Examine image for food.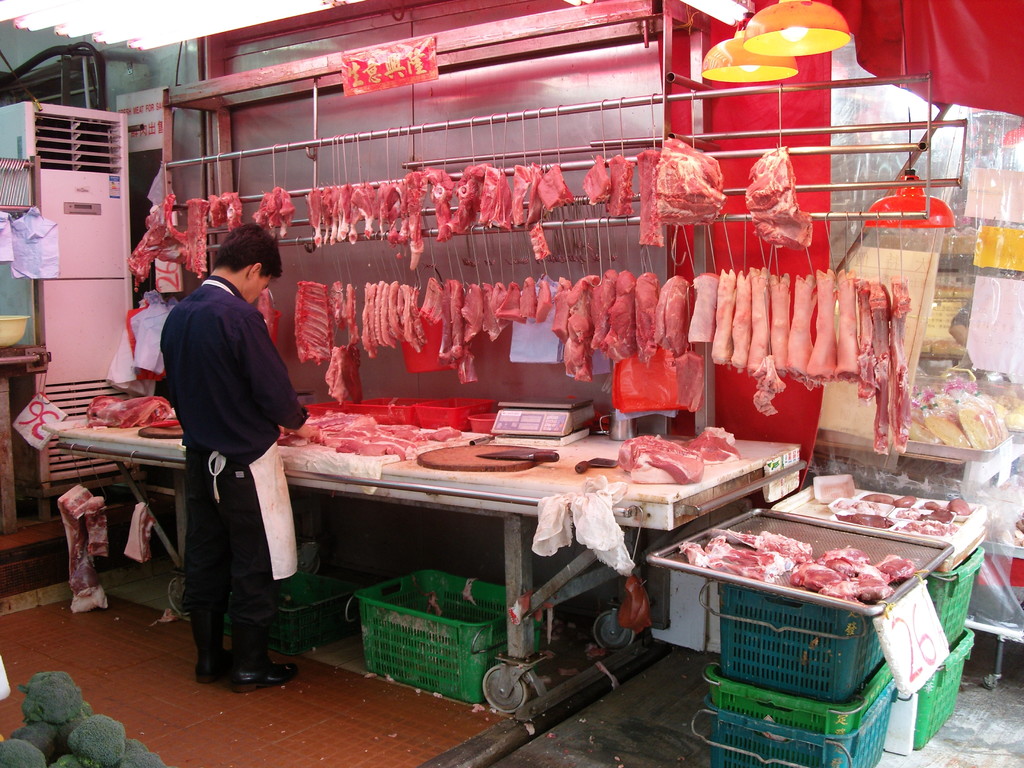
Examination result: <region>88, 395, 173, 432</region>.
